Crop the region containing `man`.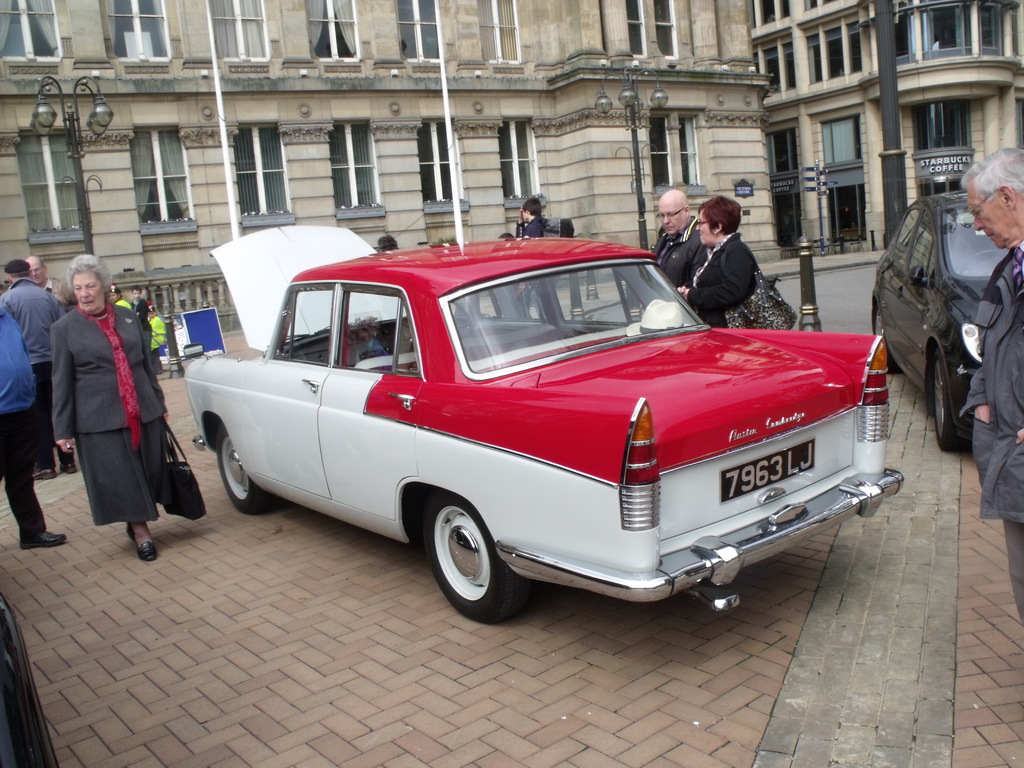
Crop region: [0,257,75,479].
